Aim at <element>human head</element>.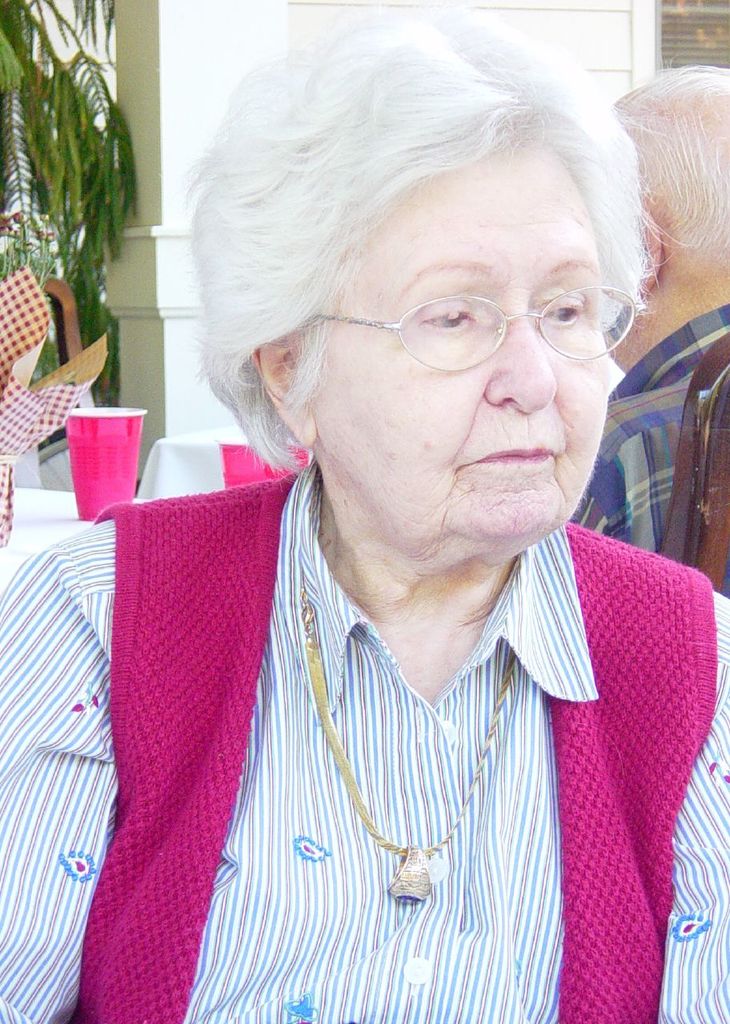
Aimed at {"x1": 193, "y1": 18, "x2": 683, "y2": 510}.
